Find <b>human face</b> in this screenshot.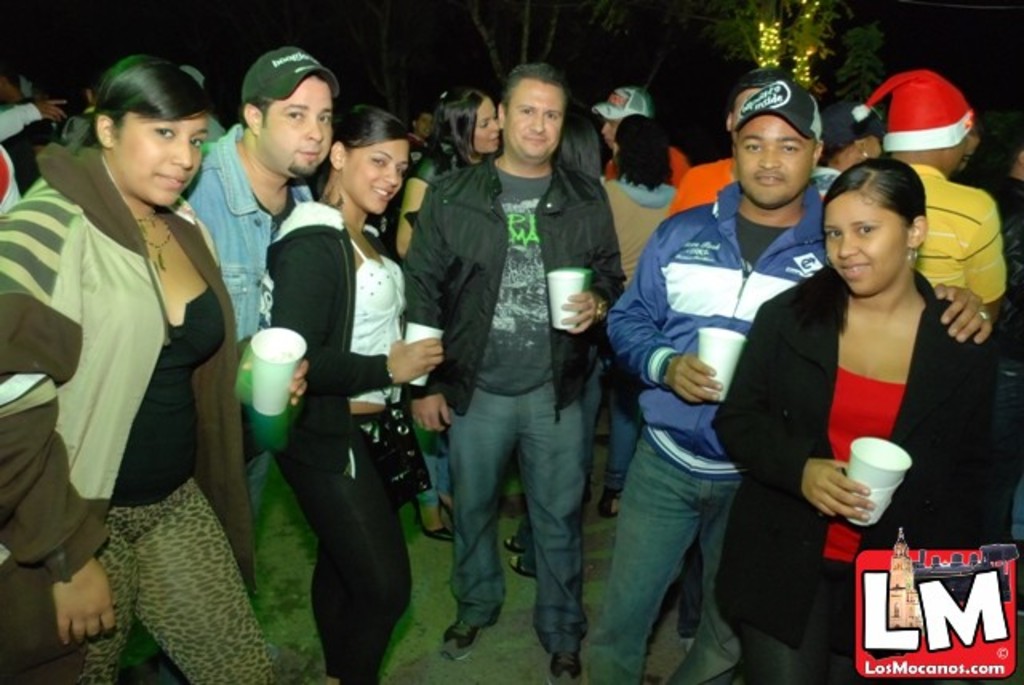
The bounding box for <b>human face</b> is 602/120/621/147.
